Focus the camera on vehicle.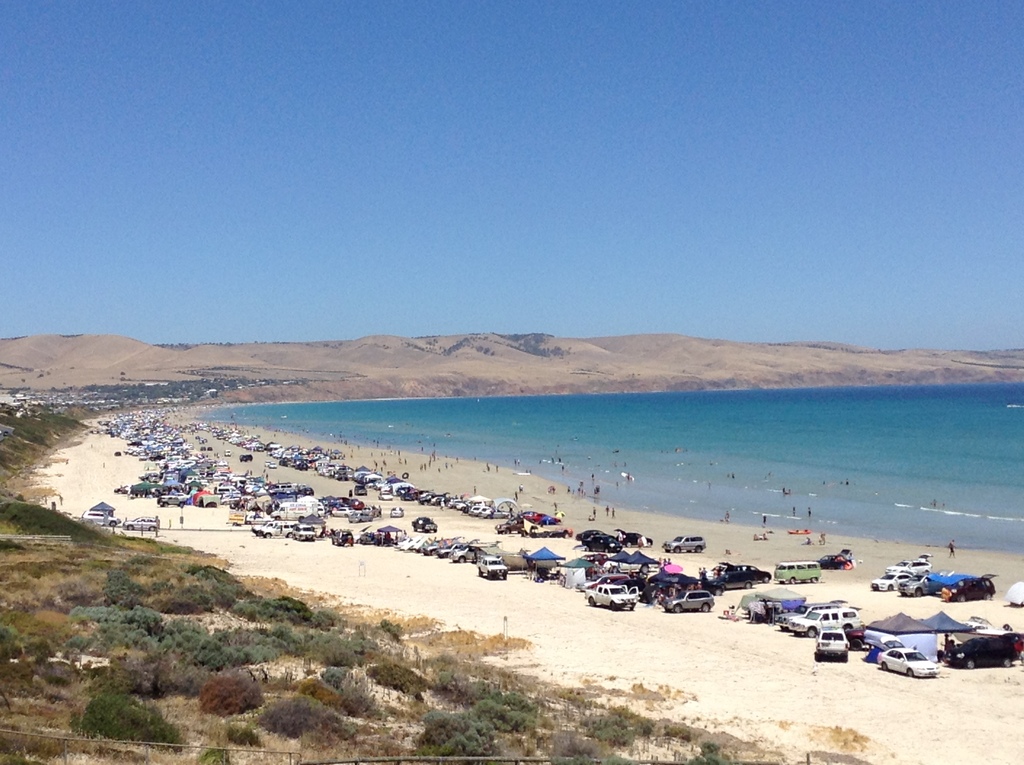
Focus region: left=621, top=531, right=657, bottom=545.
